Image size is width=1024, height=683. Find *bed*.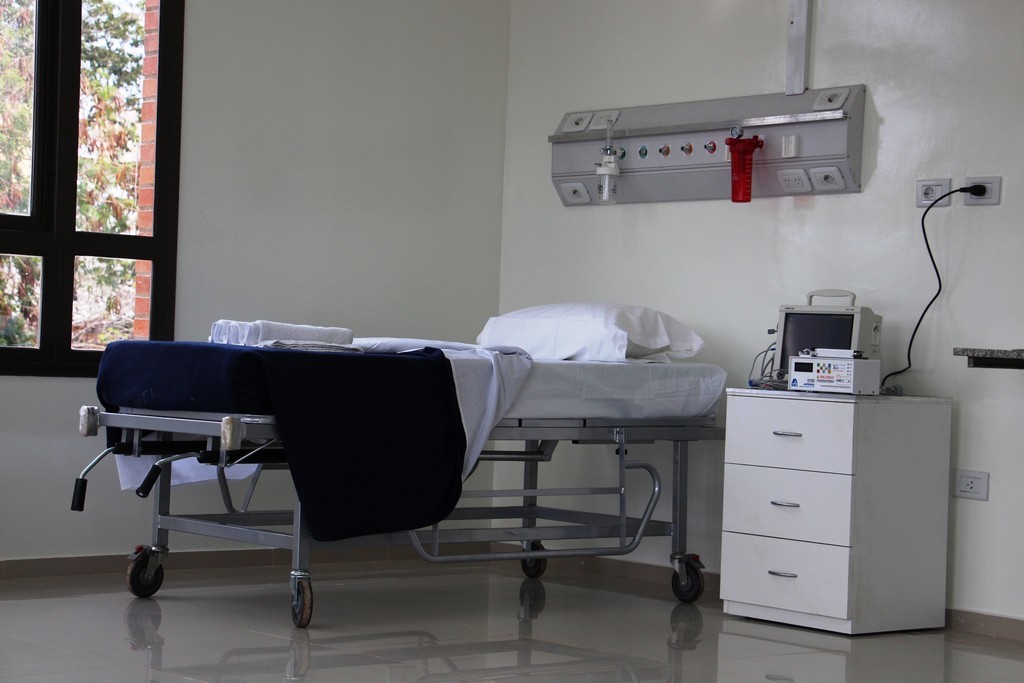
<region>42, 284, 595, 605</region>.
